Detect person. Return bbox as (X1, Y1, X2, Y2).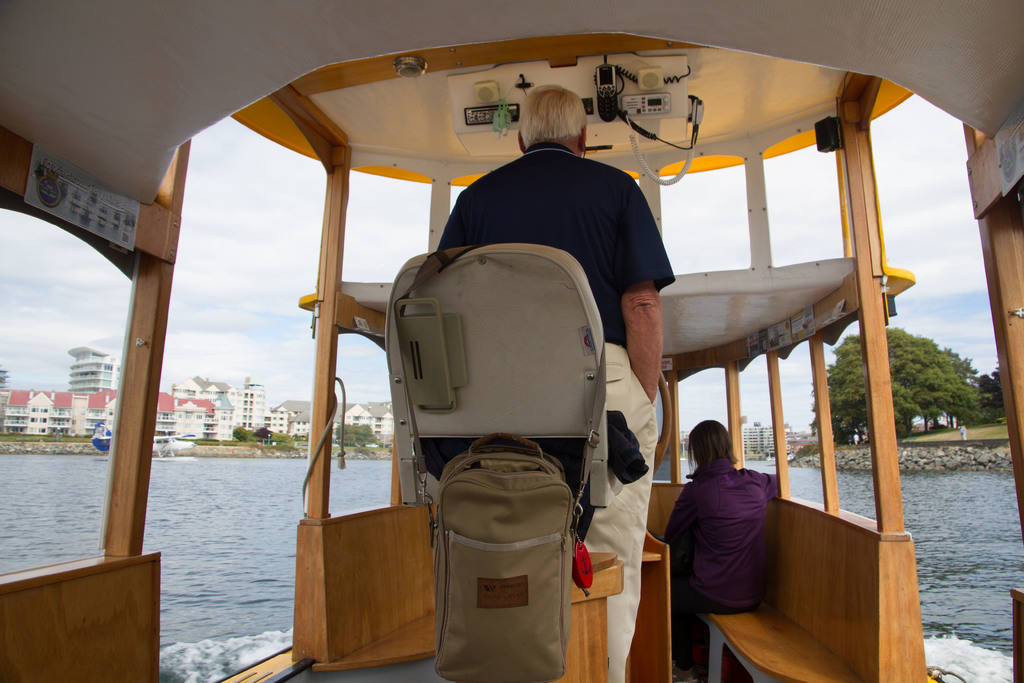
(860, 435, 865, 441).
